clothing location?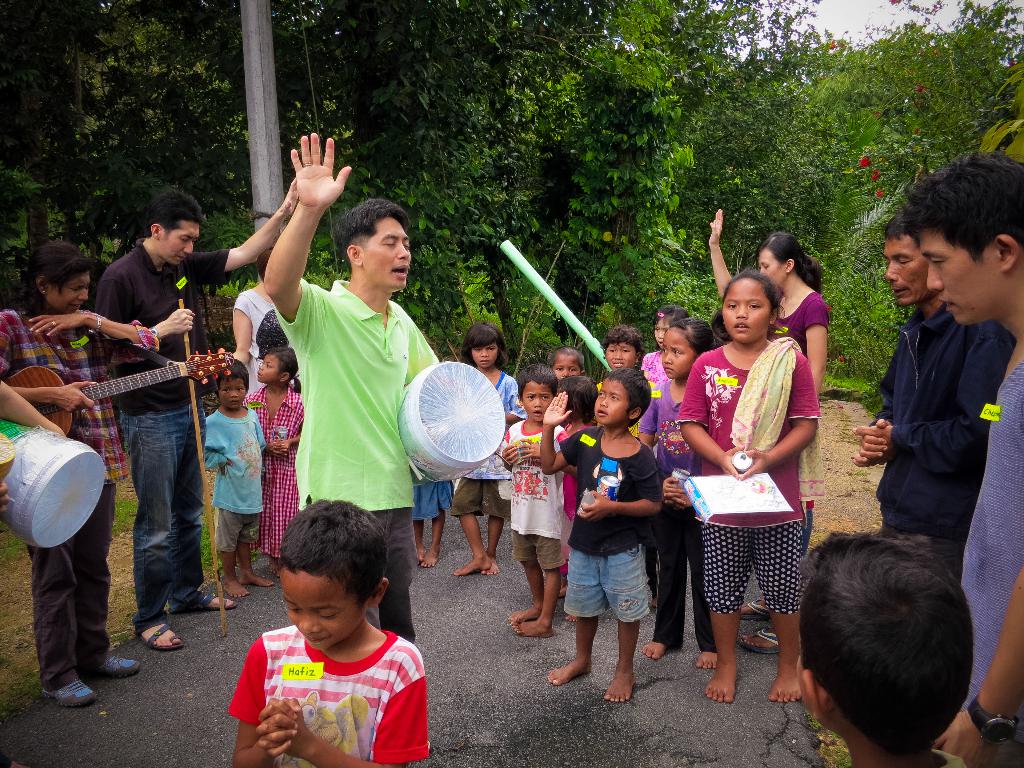
detection(406, 459, 447, 522)
